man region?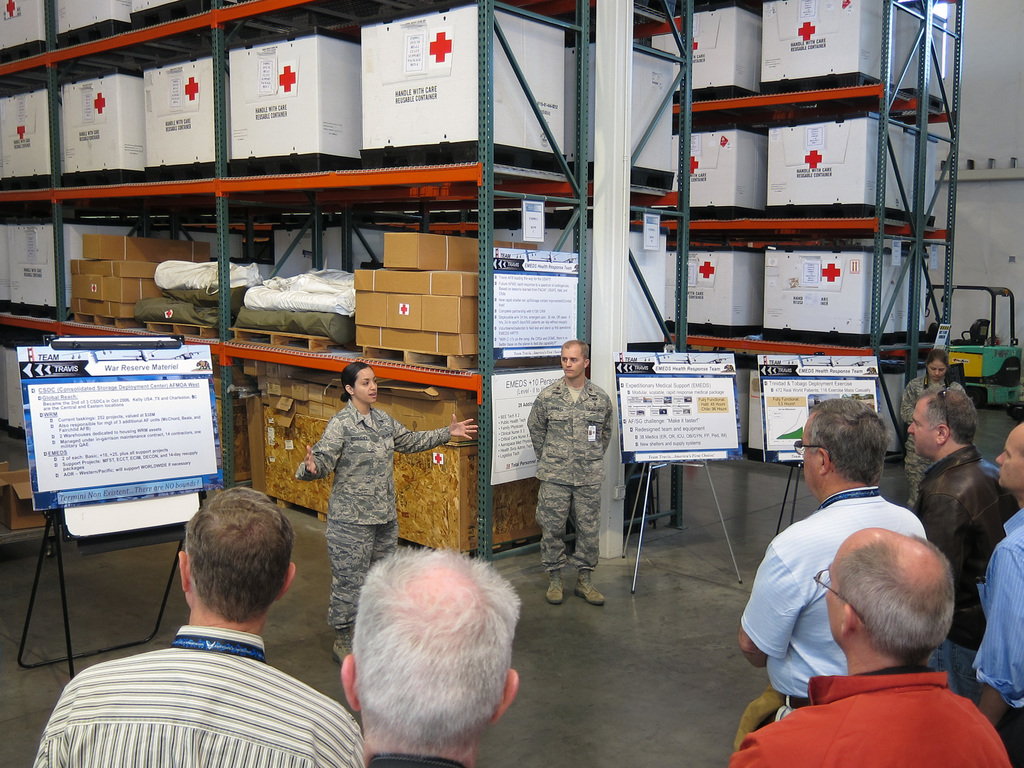
[x1=969, y1=424, x2=1023, y2=767]
